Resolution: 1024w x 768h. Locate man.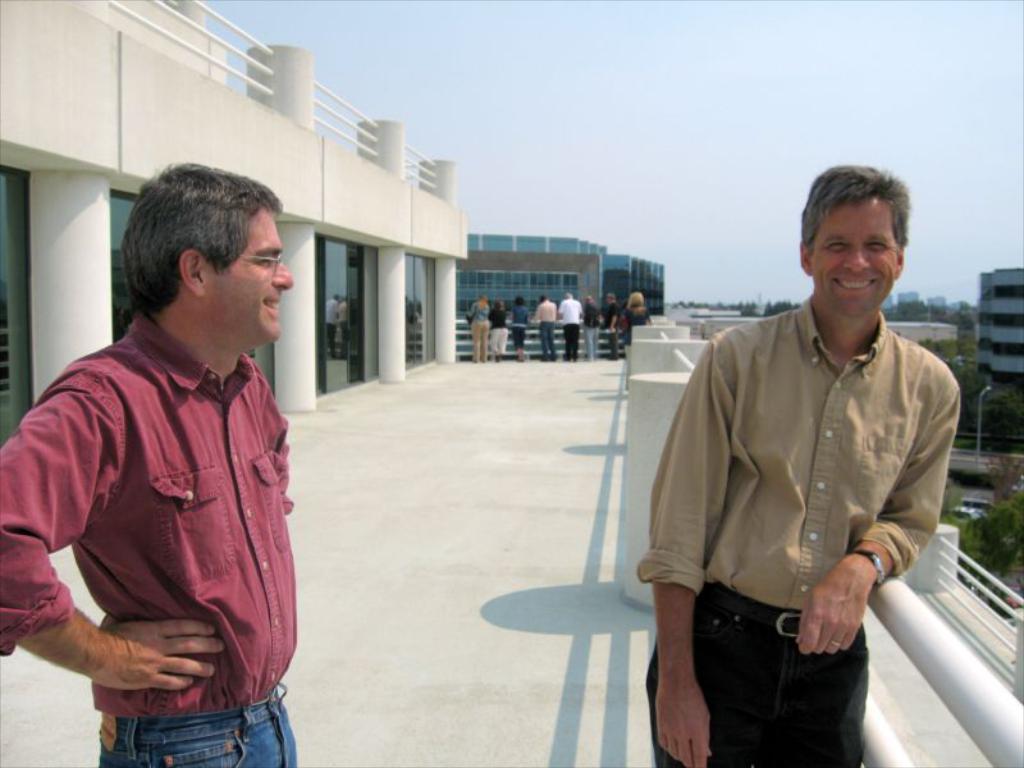
<bbox>588, 294, 599, 355</bbox>.
